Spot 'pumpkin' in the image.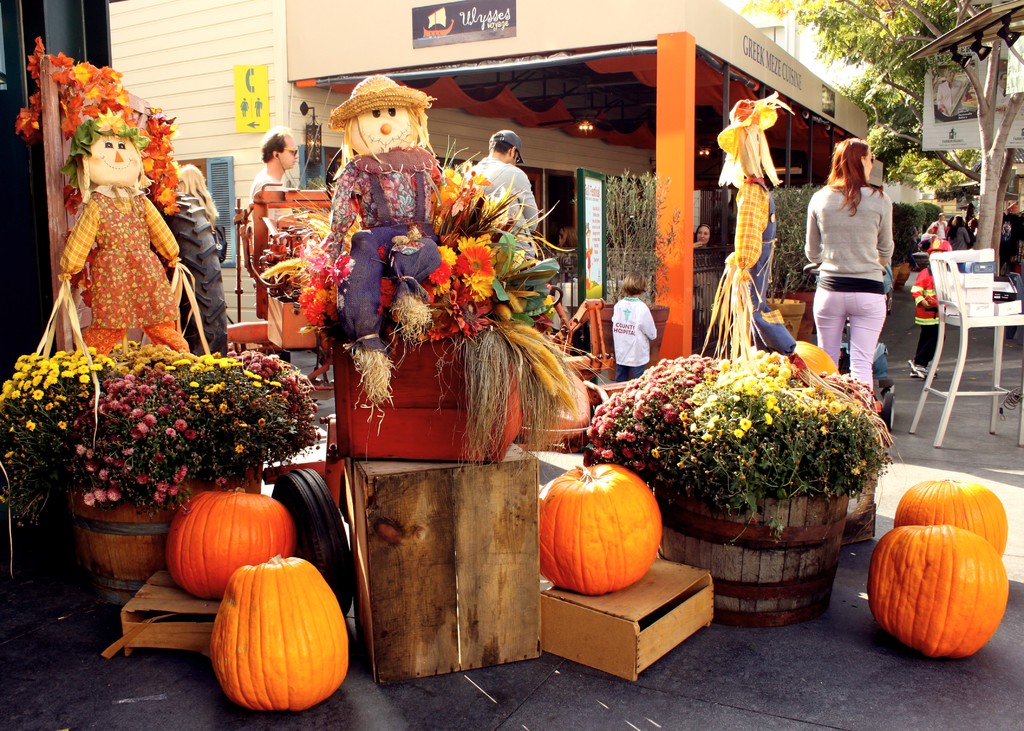
'pumpkin' found at detection(892, 474, 1009, 558).
